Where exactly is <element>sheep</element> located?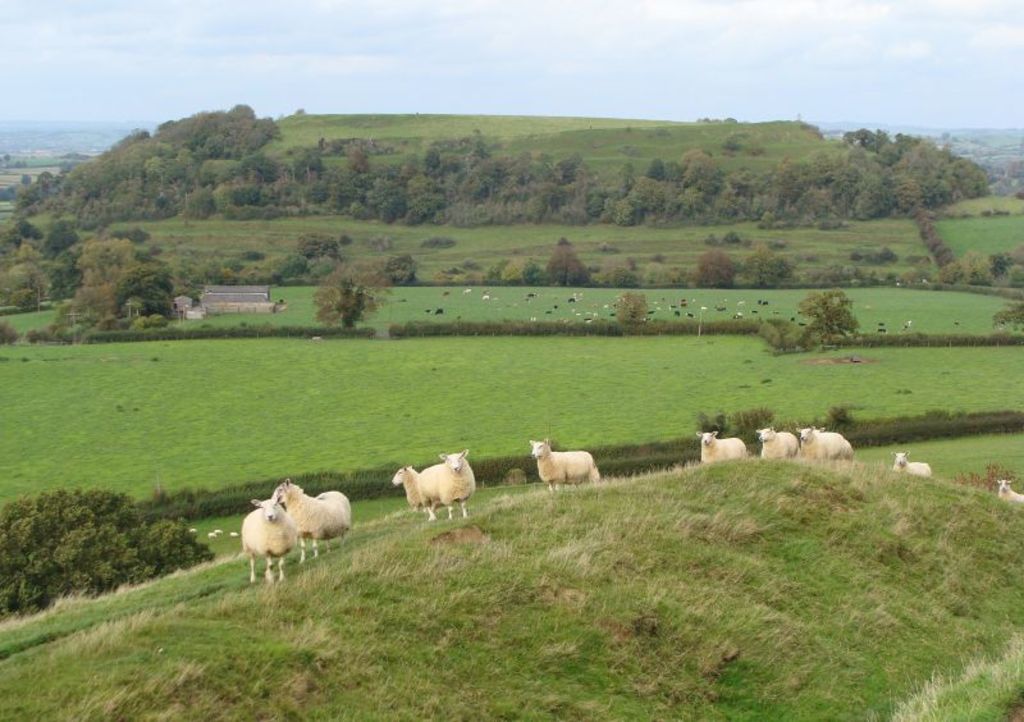
Its bounding box is box(796, 425, 824, 431).
